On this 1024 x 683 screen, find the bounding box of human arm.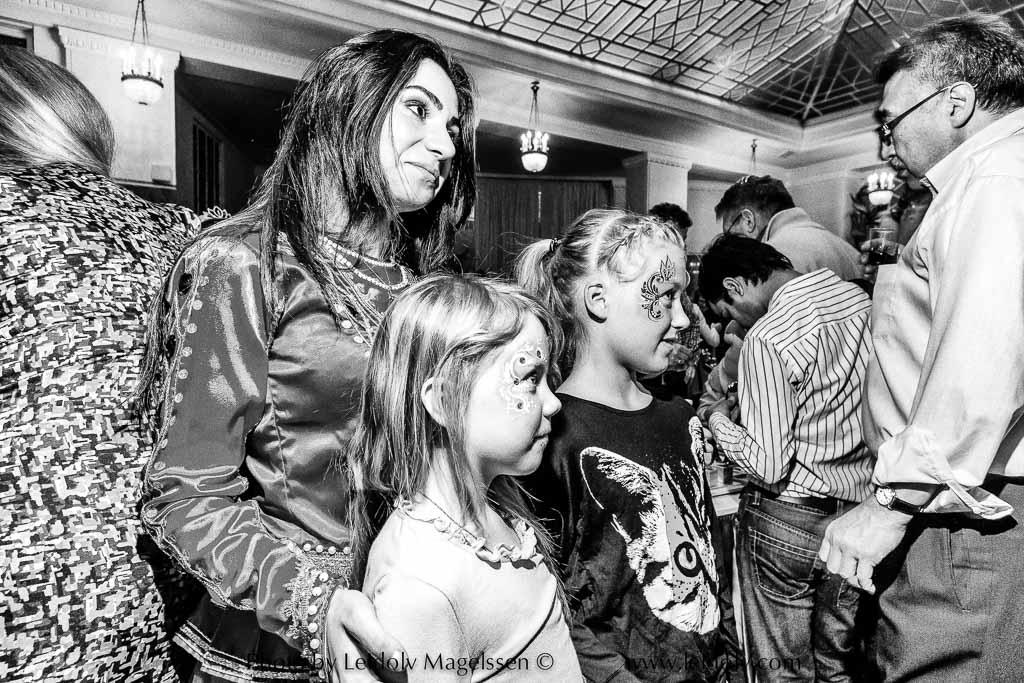
Bounding box: [x1=145, y1=221, x2=416, y2=682].
